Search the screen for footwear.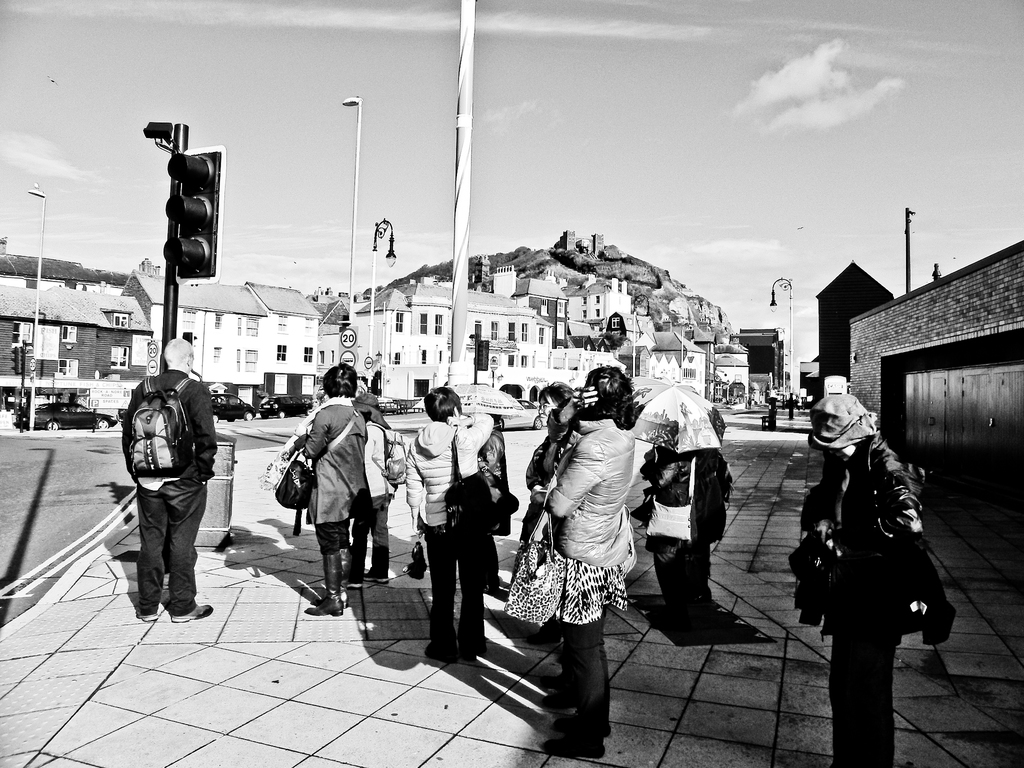
Found at 303, 595, 344, 612.
